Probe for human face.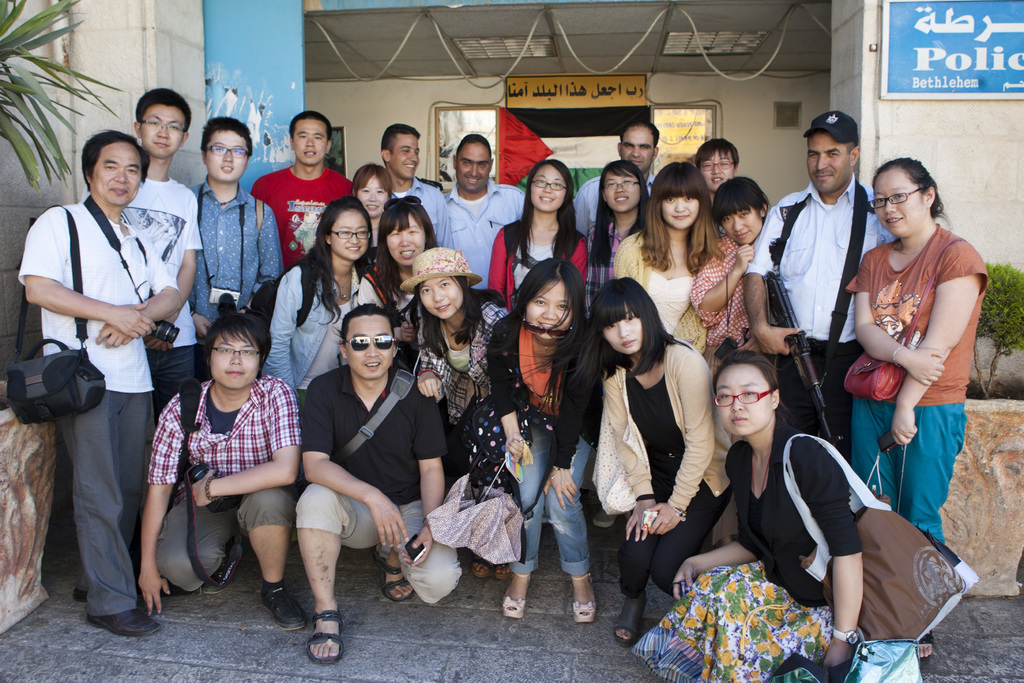
Probe result: left=809, top=136, right=849, bottom=188.
